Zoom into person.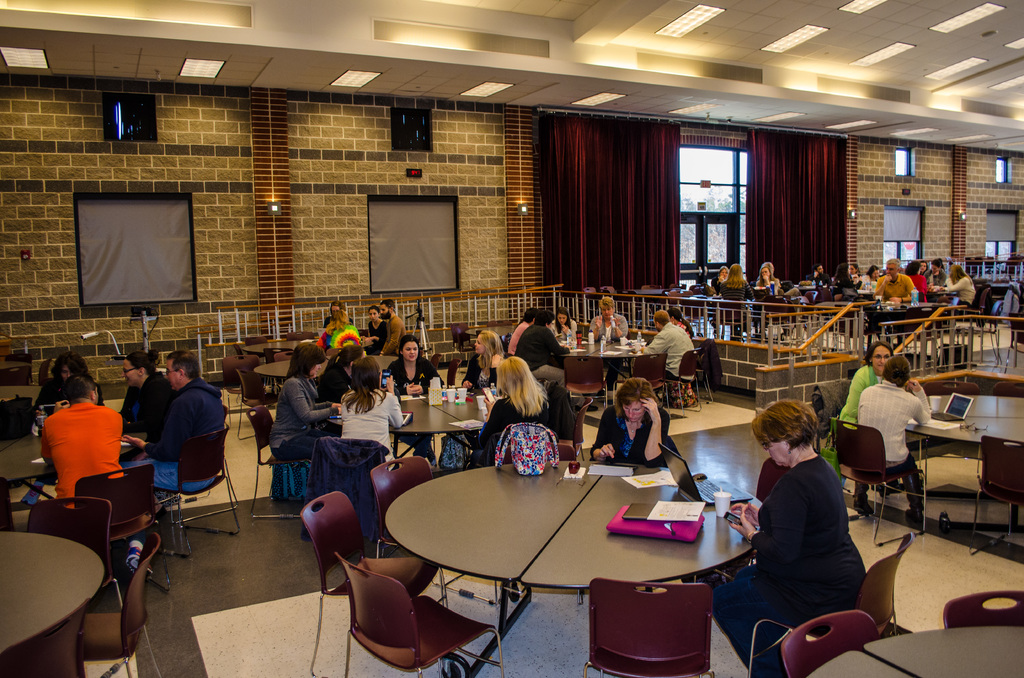
Zoom target: (125,344,224,496).
